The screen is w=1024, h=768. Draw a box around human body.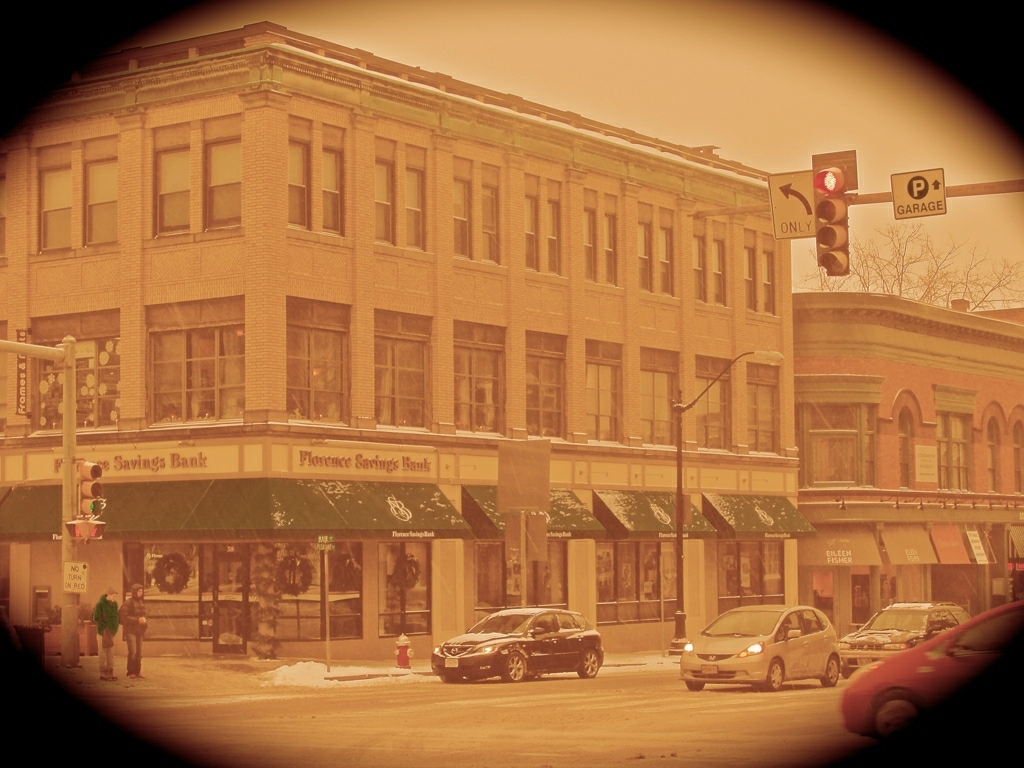
rect(117, 578, 154, 691).
